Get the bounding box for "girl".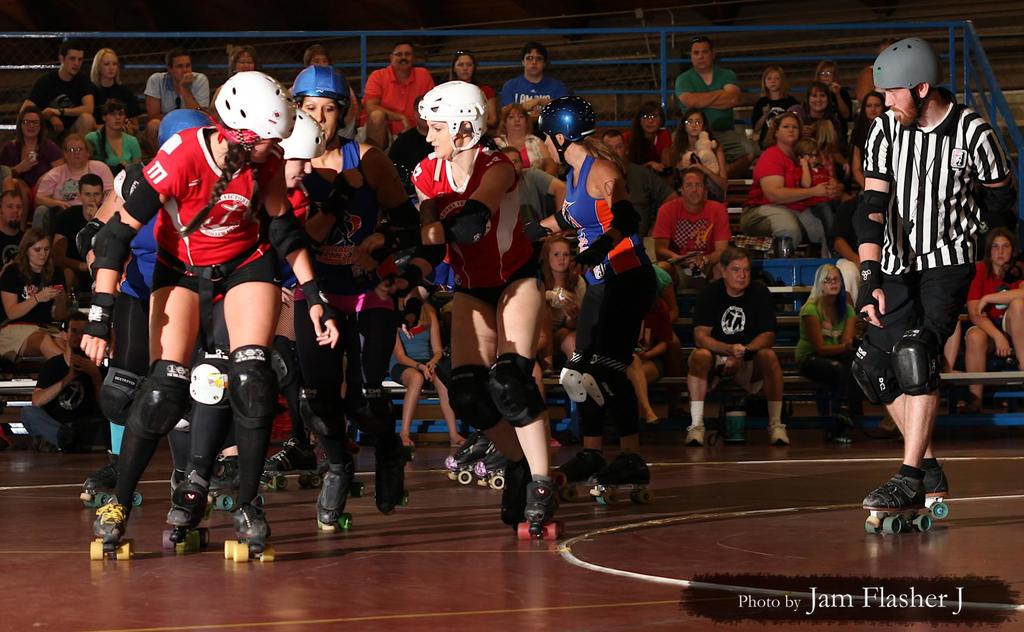
rect(408, 82, 550, 561).
